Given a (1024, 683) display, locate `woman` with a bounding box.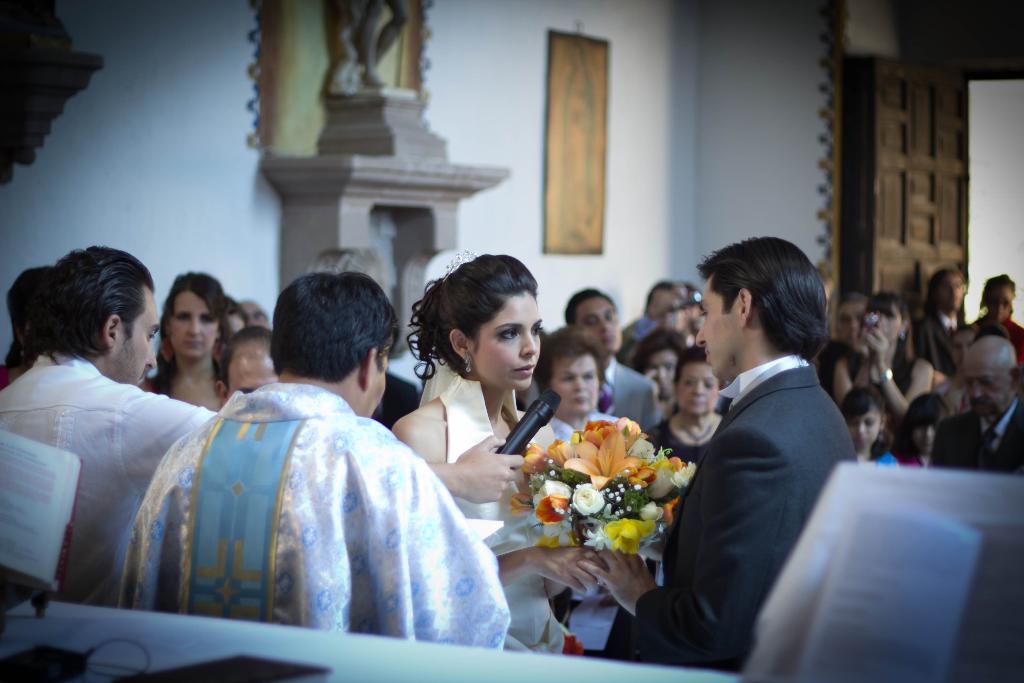
Located: (x1=143, y1=270, x2=230, y2=409).
